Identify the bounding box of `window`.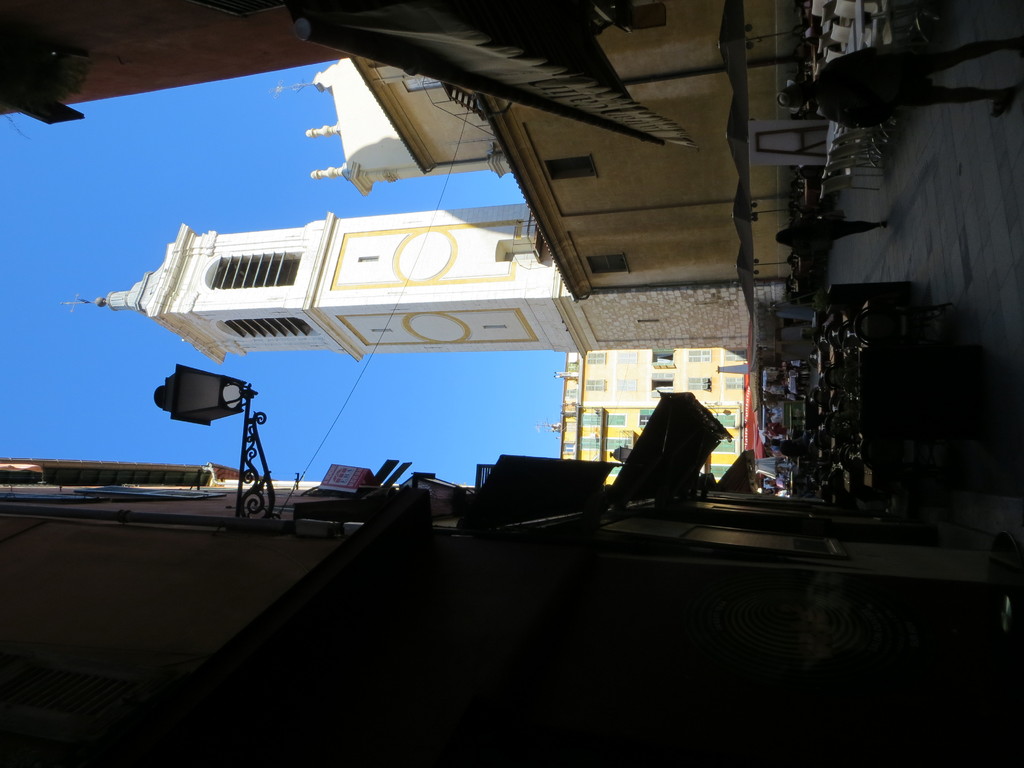
[x1=711, y1=413, x2=735, y2=427].
